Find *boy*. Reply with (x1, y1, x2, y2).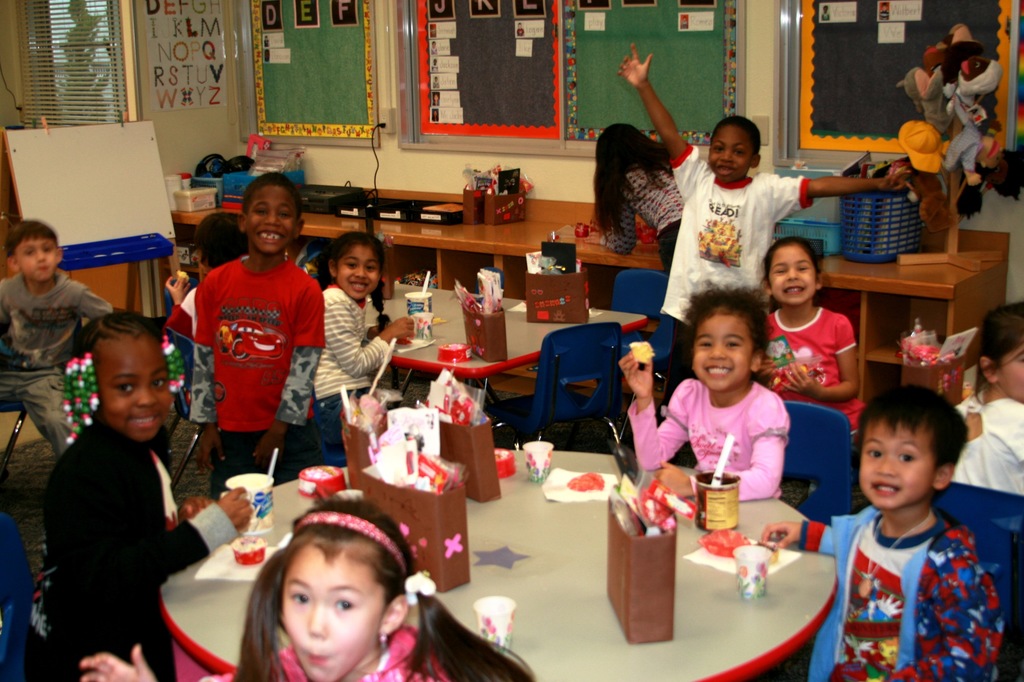
(619, 40, 915, 415).
